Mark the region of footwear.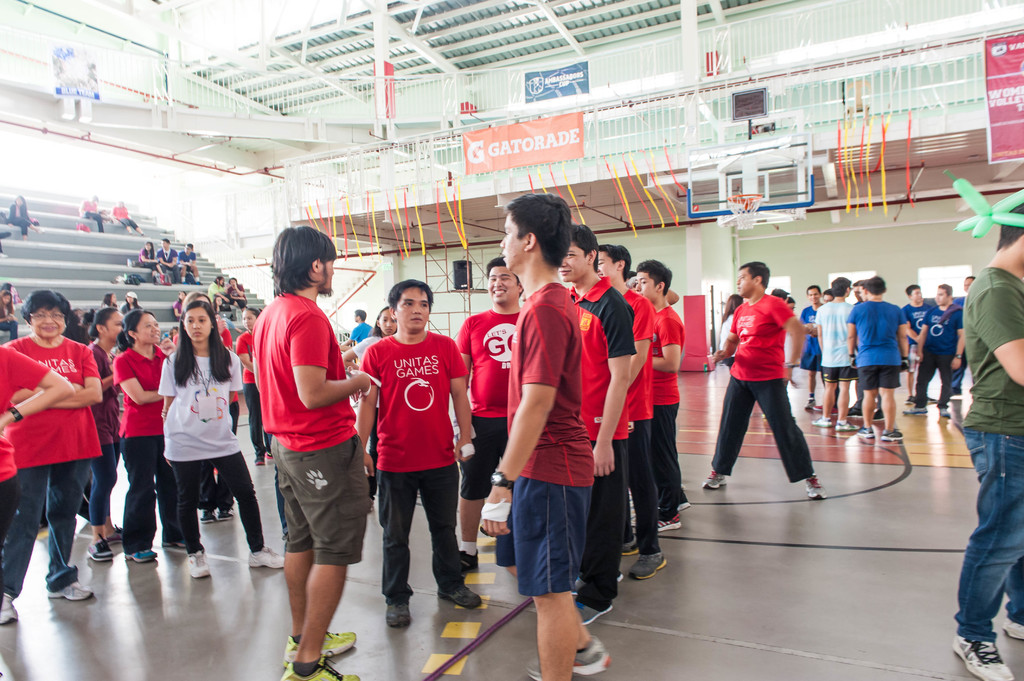
Region: 45/570/97/605.
